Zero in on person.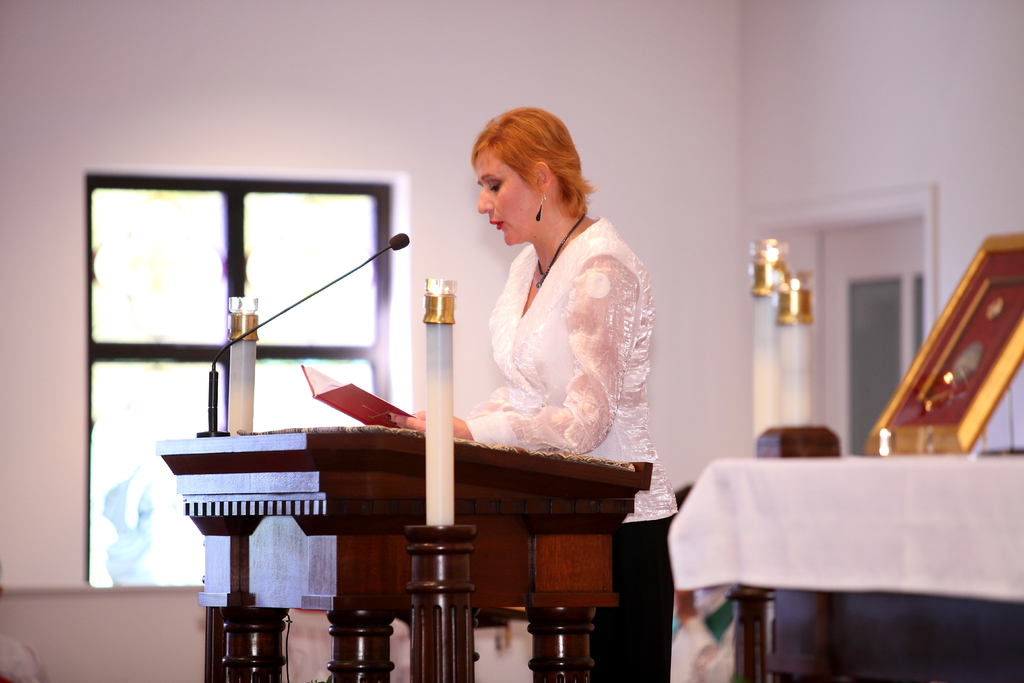
Zeroed in: pyautogui.locateOnScreen(390, 102, 689, 682).
